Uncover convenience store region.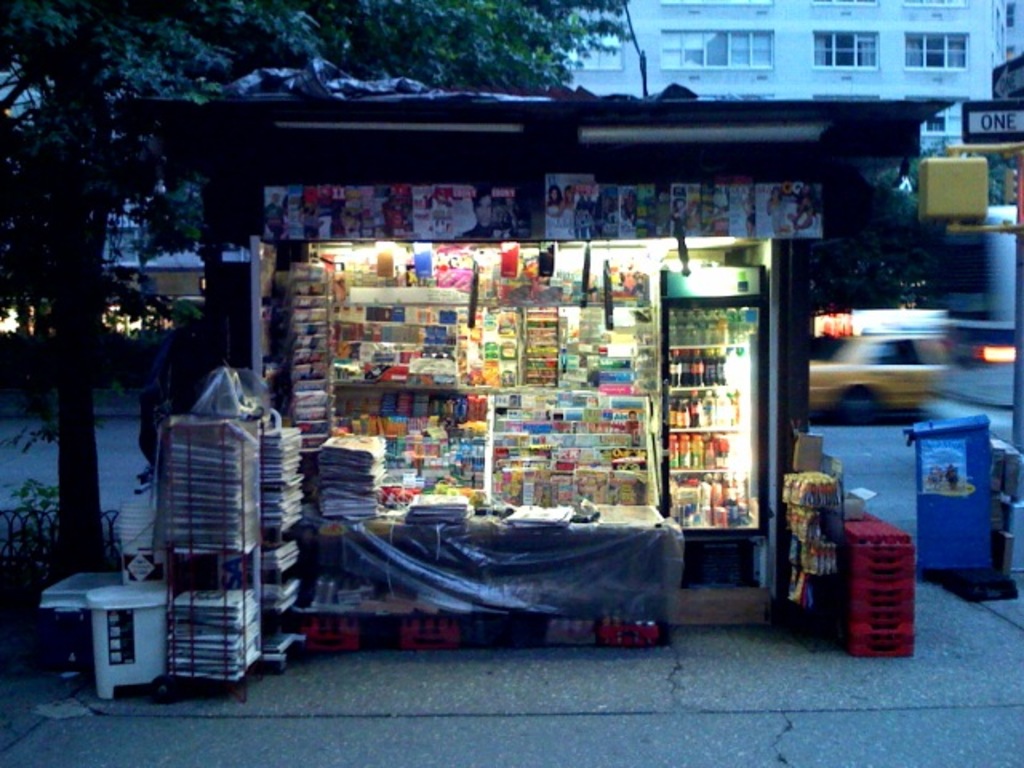
Uncovered: <region>64, 18, 995, 669</region>.
